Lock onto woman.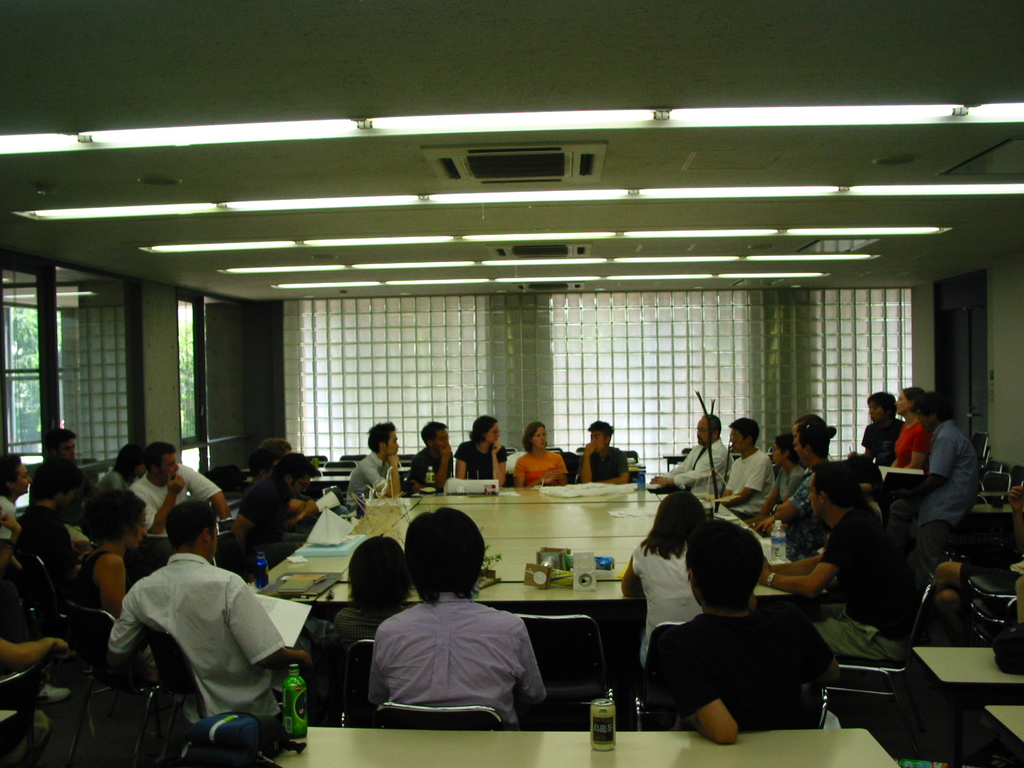
Locked: [left=888, top=384, right=934, bottom=474].
